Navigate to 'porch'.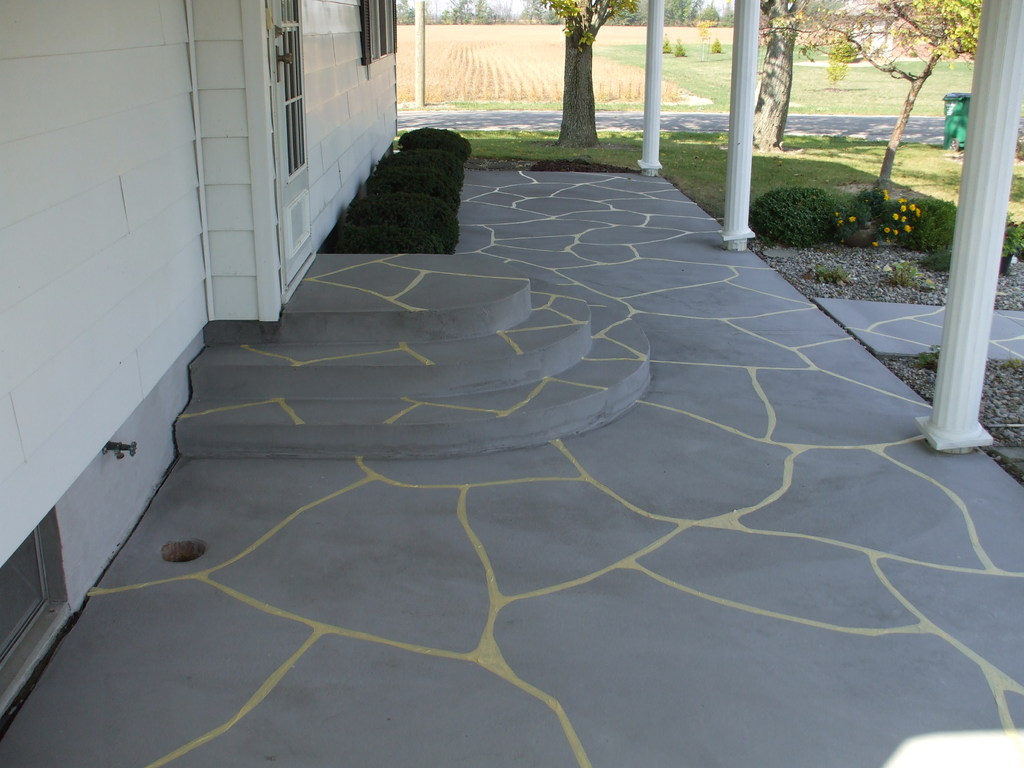
Navigation target: {"x1": 0, "y1": 124, "x2": 1023, "y2": 767}.
